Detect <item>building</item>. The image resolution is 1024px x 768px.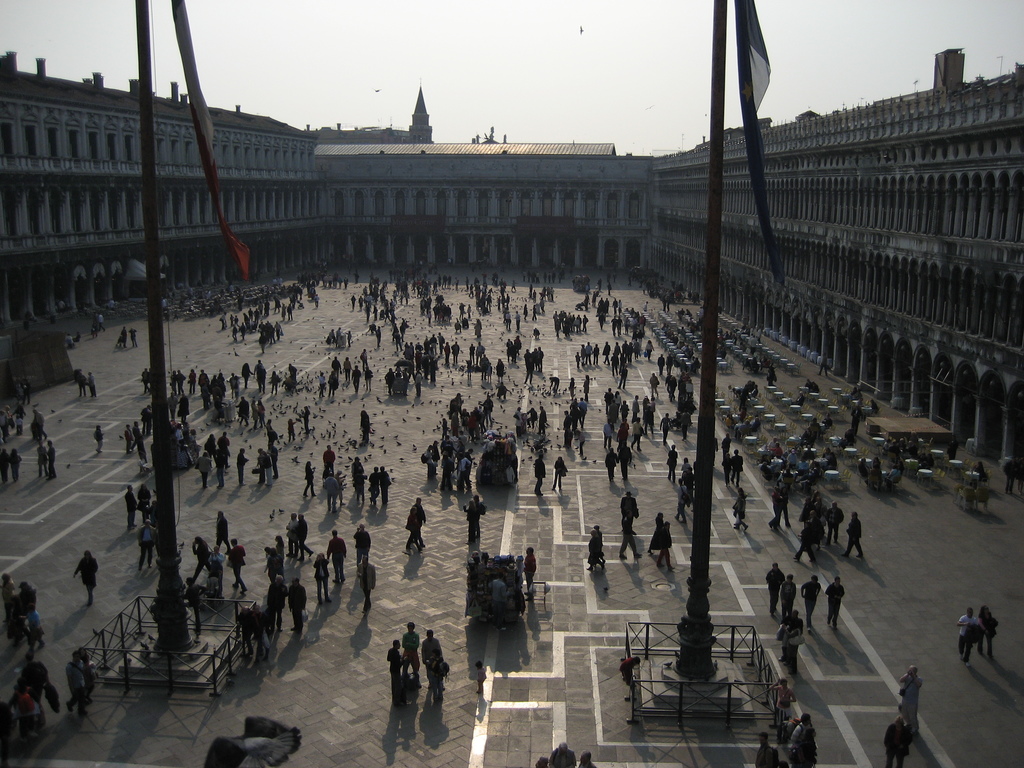
x1=1 y1=49 x2=1023 y2=482.
